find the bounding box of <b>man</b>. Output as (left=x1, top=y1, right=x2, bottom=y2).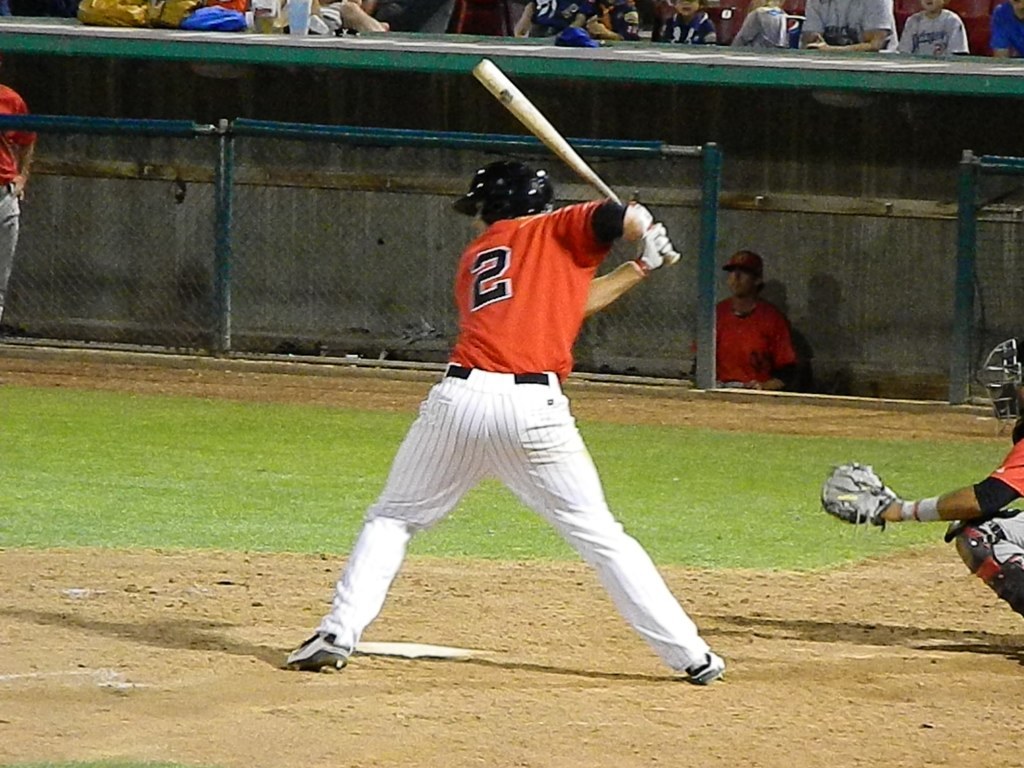
(left=990, top=0, right=1023, bottom=59).
